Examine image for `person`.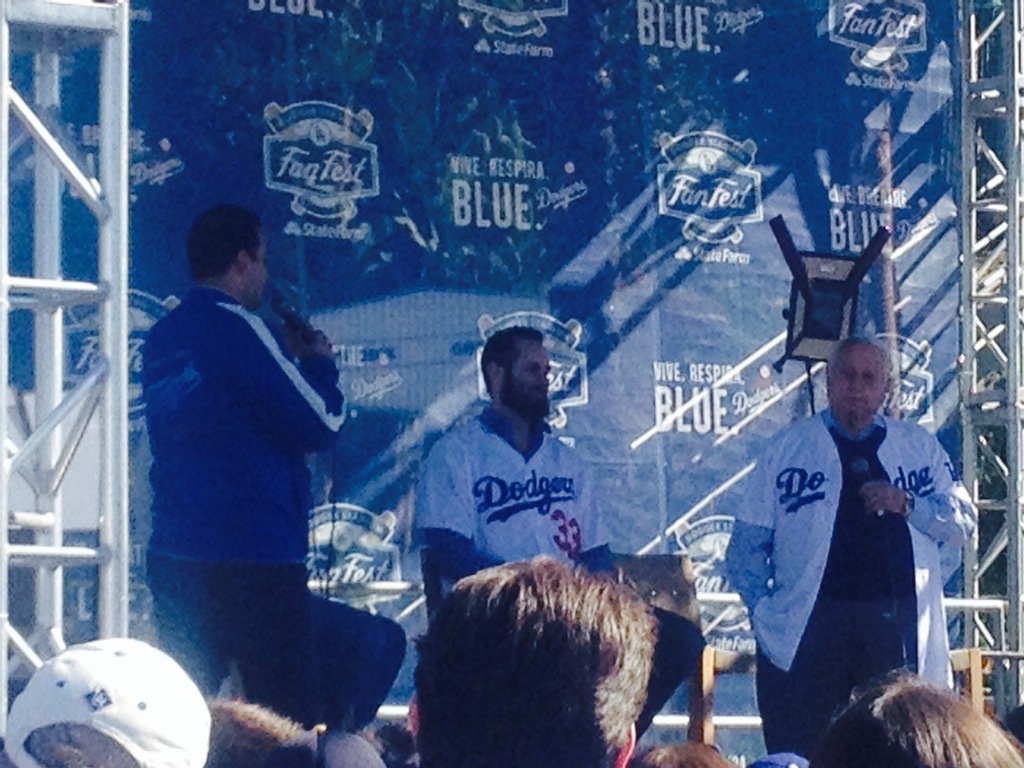
Examination result: pyautogui.locateOnScreen(0, 636, 212, 767).
